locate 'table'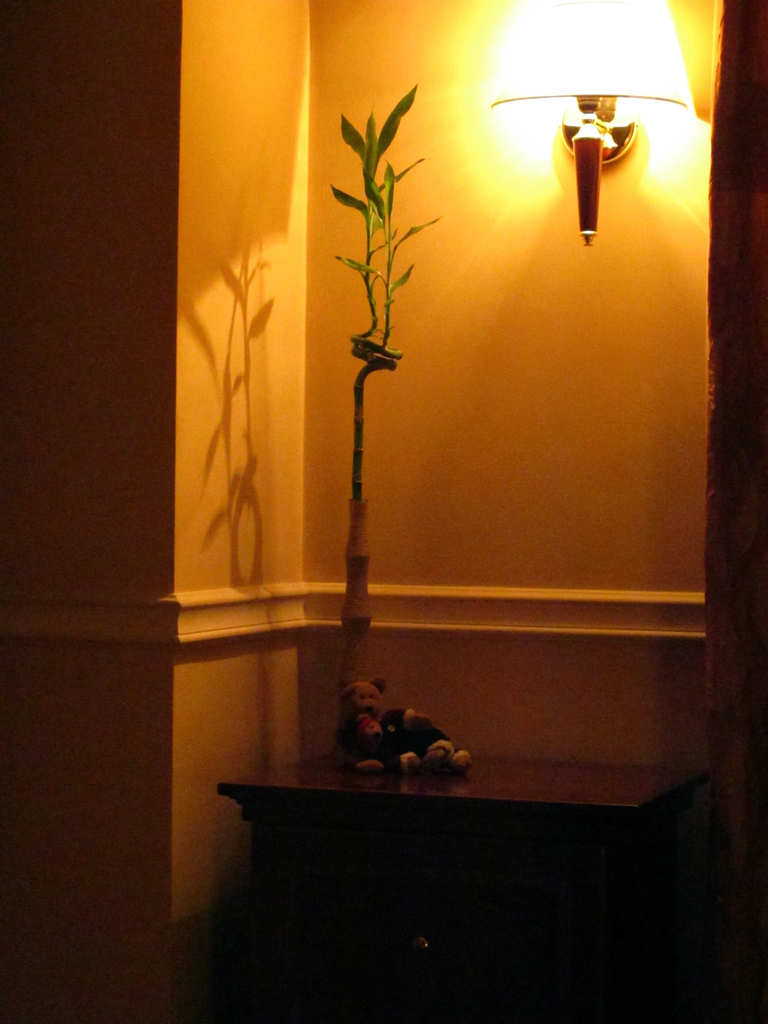
locate(186, 730, 712, 1006)
